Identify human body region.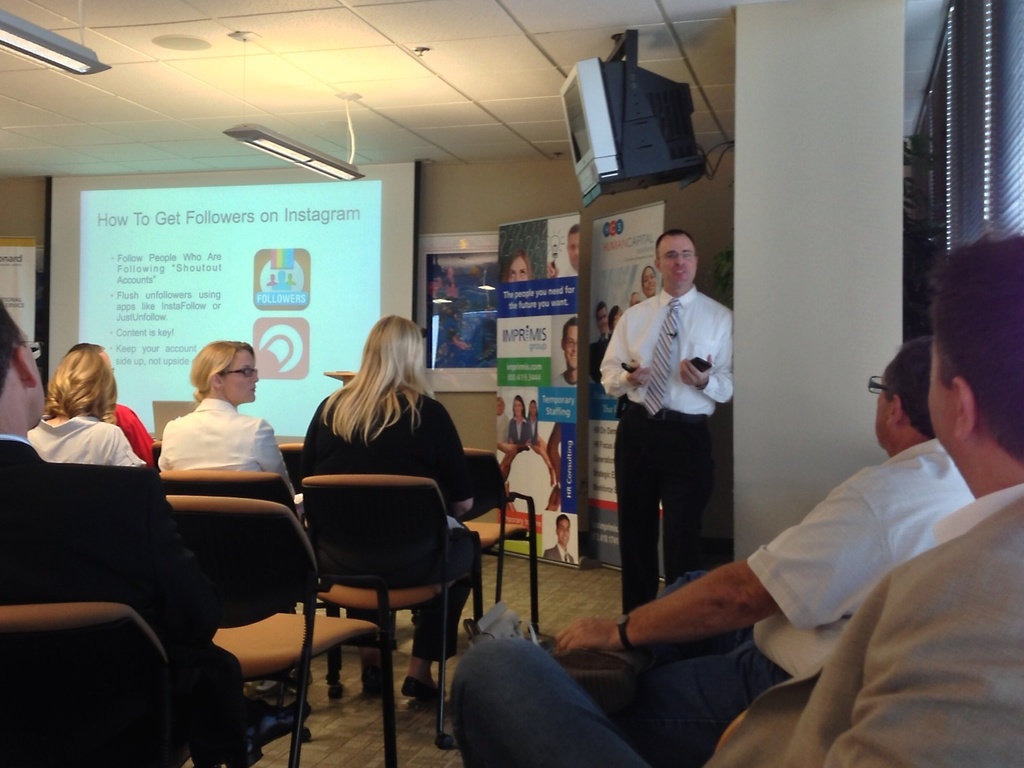
Region: BBox(554, 342, 978, 761).
